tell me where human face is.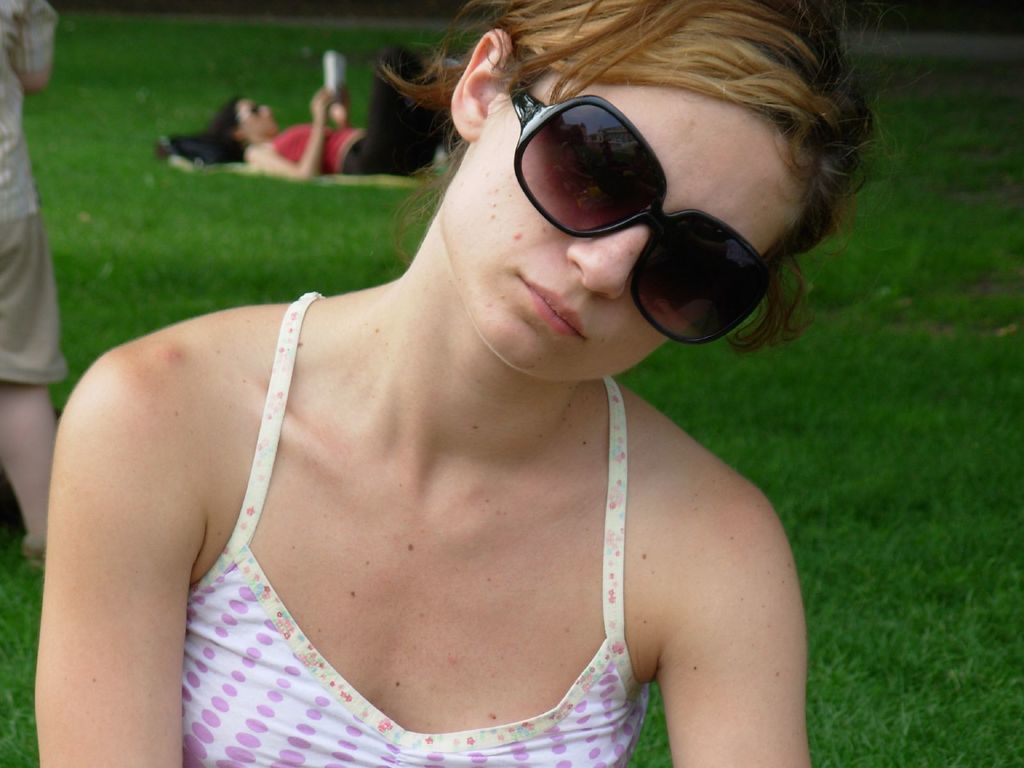
human face is at bbox=[238, 100, 276, 139].
